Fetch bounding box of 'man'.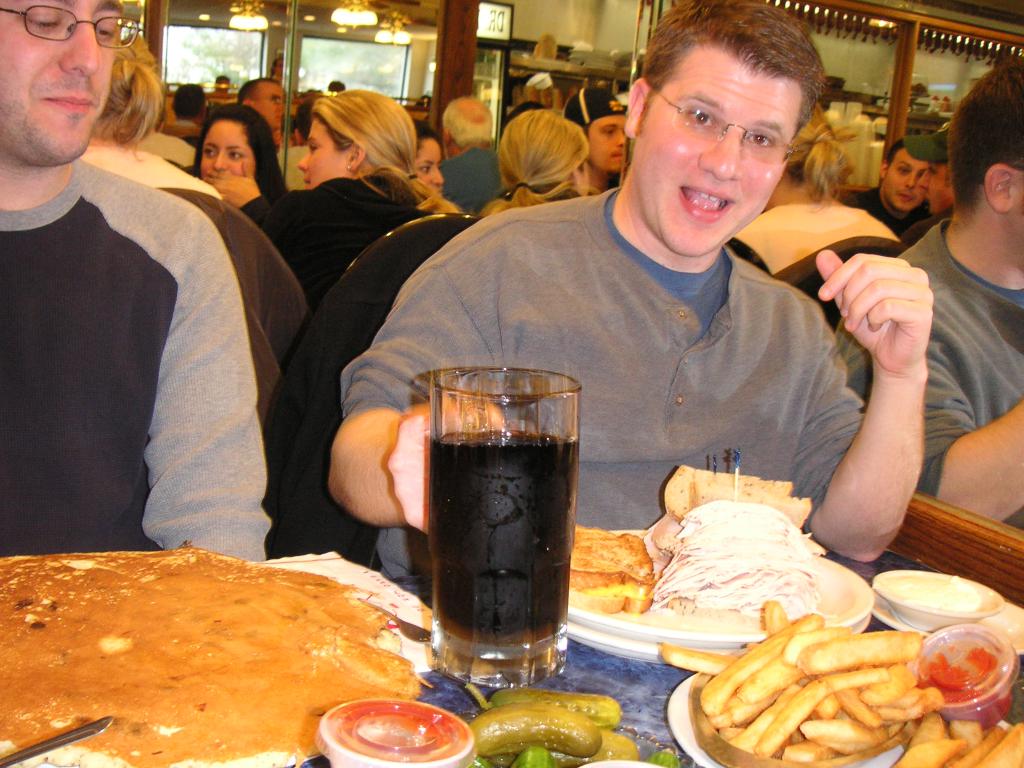
Bbox: x1=438, y1=95, x2=505, y2=205.
